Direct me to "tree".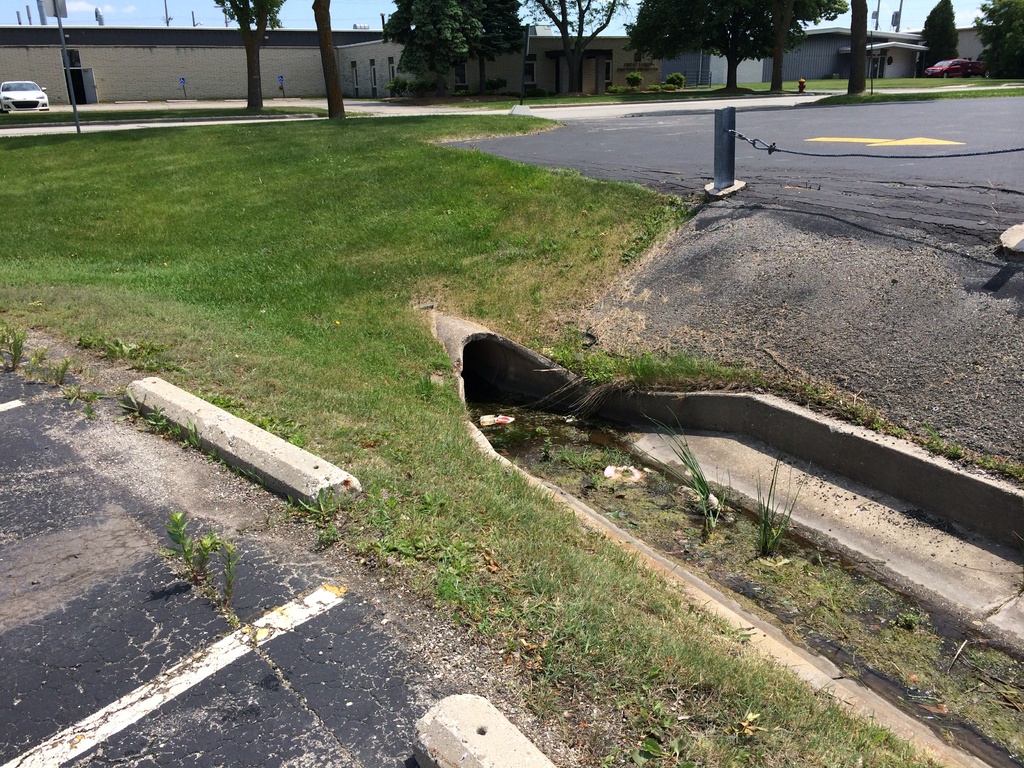
Direction: rect(919, 0, 960, 78).
